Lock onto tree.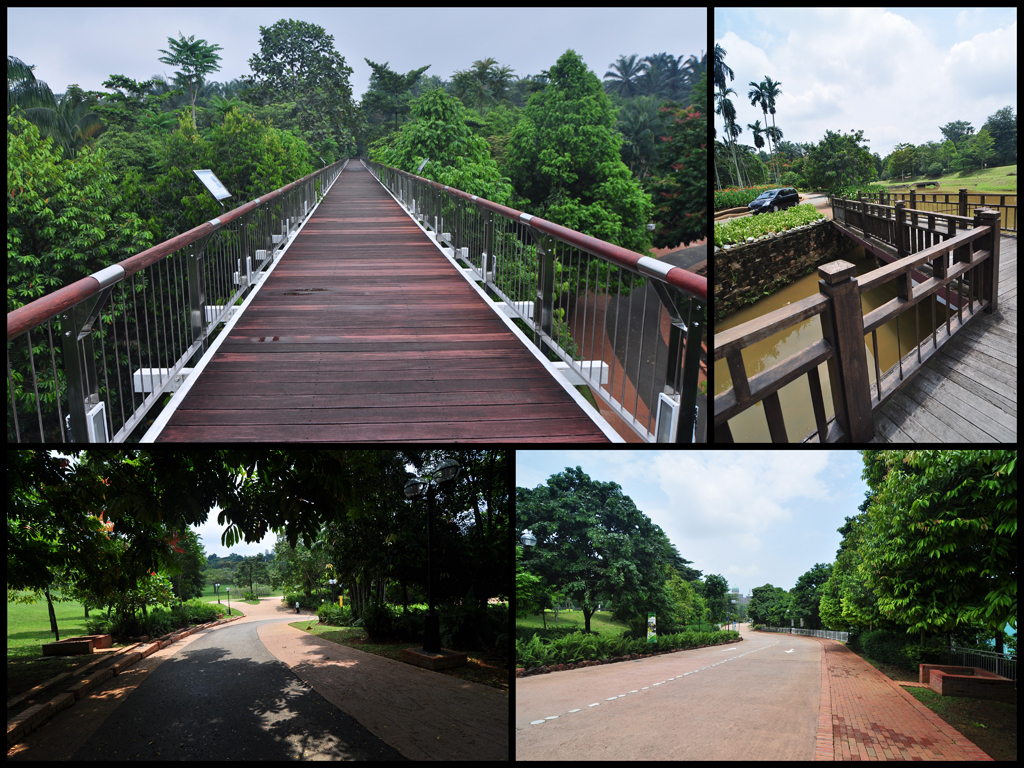
Locked: BBox(410, 89, 519, 202).
